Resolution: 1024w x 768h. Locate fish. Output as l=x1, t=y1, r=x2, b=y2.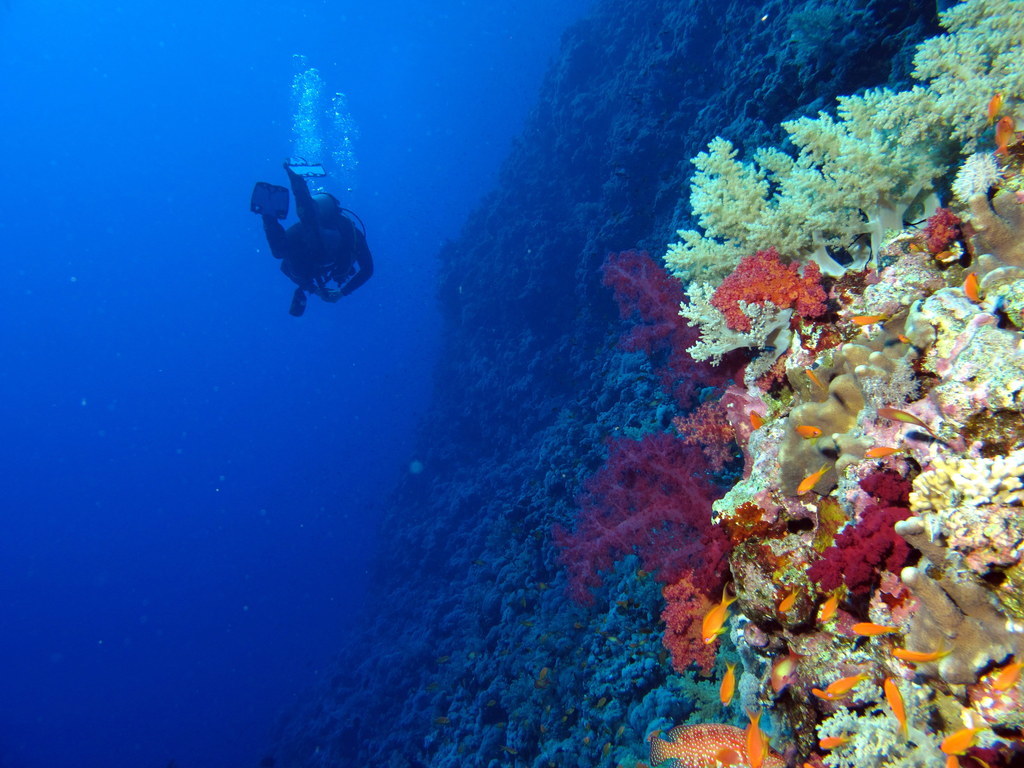
l=817, t=591, r=841, b=620.
